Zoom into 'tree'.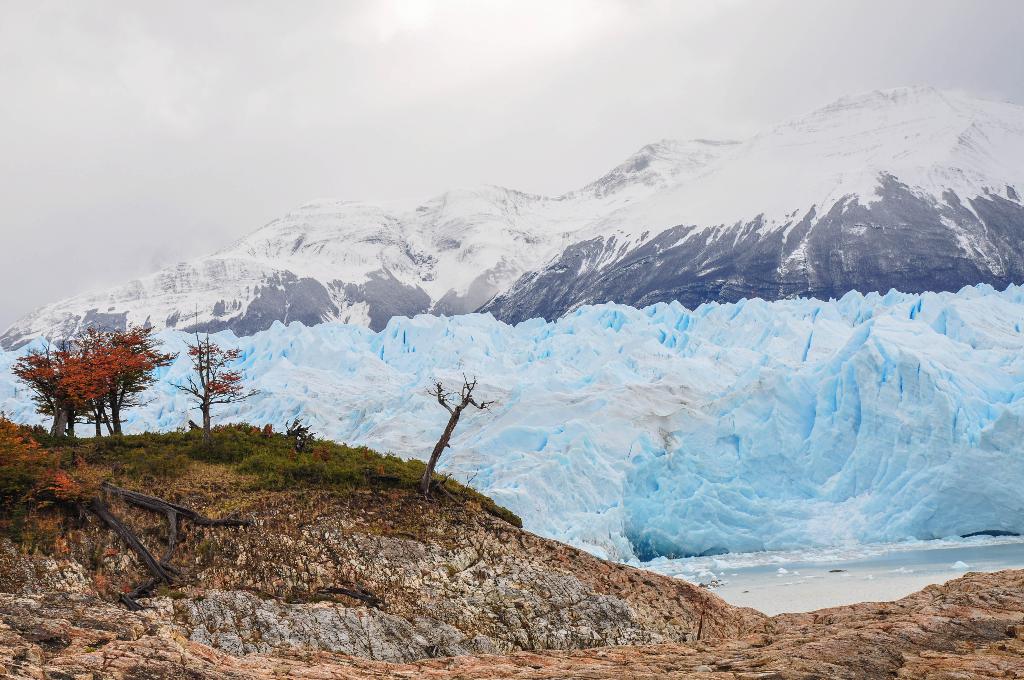
Zoom target: box=[13, 324, 177, 435].
